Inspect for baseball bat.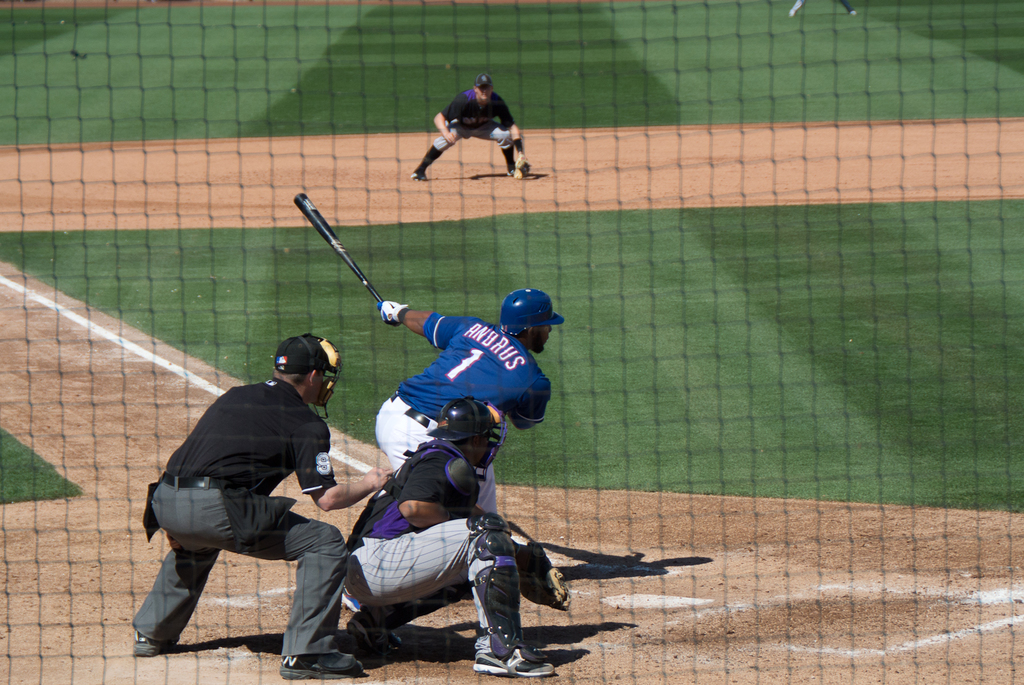
Inspection: 291,189,399,327.
